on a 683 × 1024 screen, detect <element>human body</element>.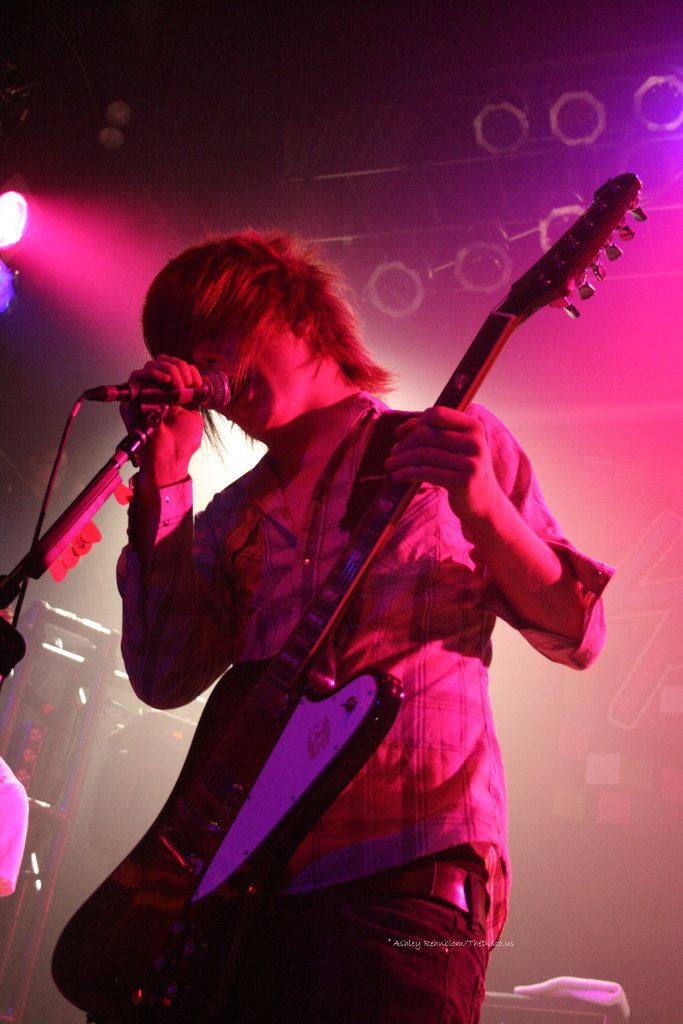
bbox=(79, 294, 579, 1007).
